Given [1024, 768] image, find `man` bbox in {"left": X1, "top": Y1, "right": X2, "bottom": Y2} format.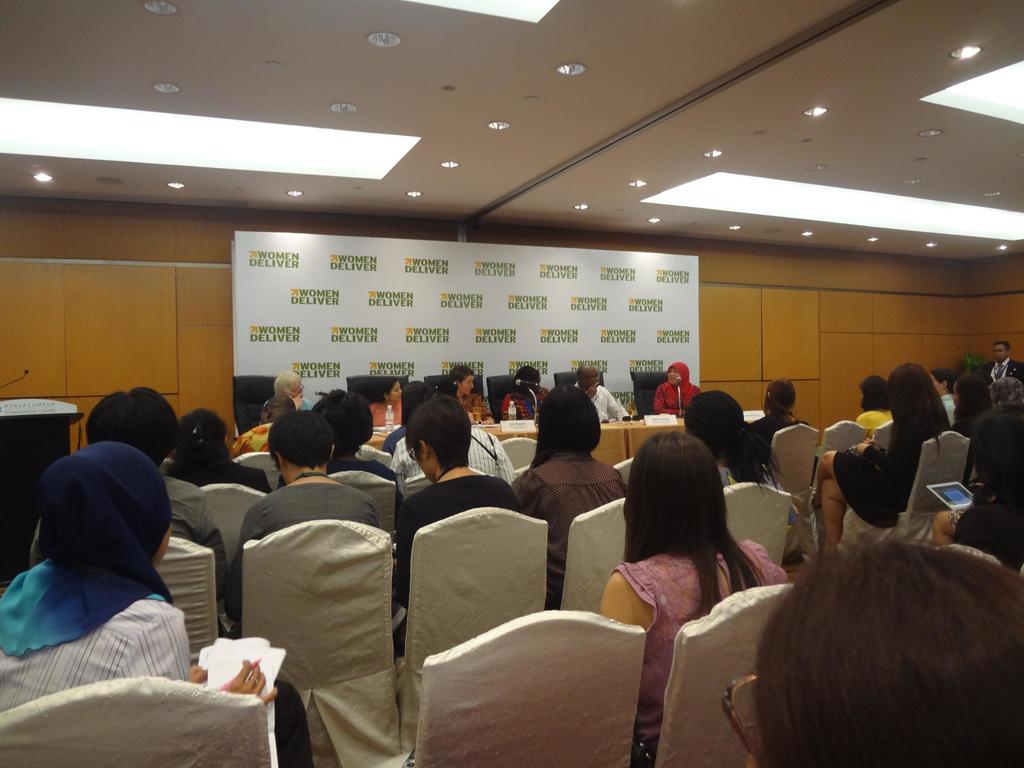
{"left": 753, "top": 378, "right": 805, "bottom": 460}.
